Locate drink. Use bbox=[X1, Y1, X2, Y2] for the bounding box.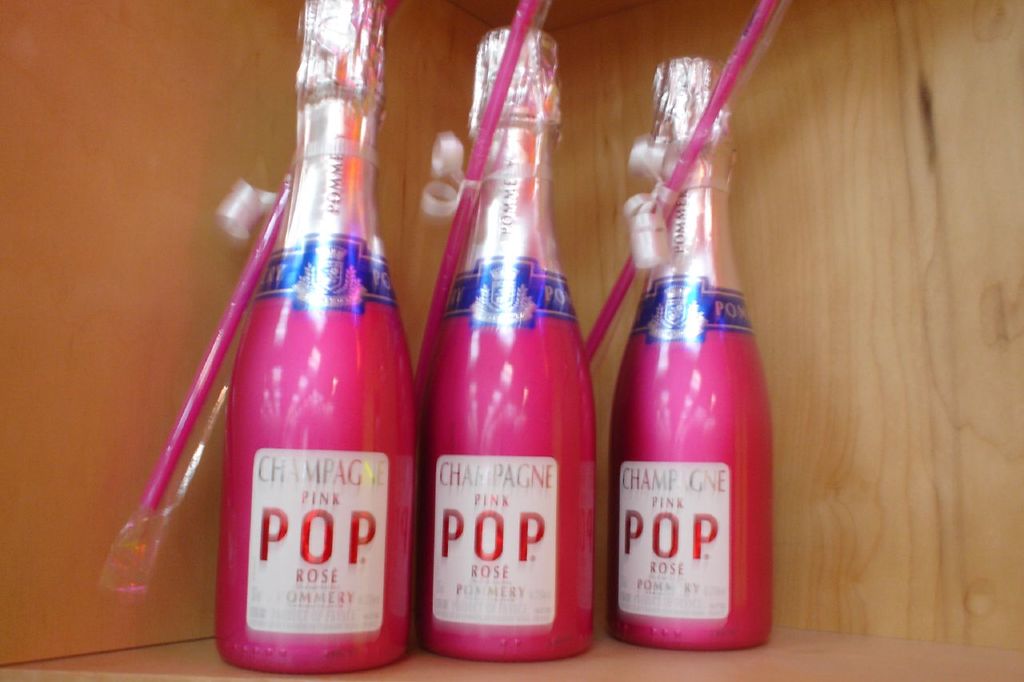
bbox=[612, 54, 781, 649].
